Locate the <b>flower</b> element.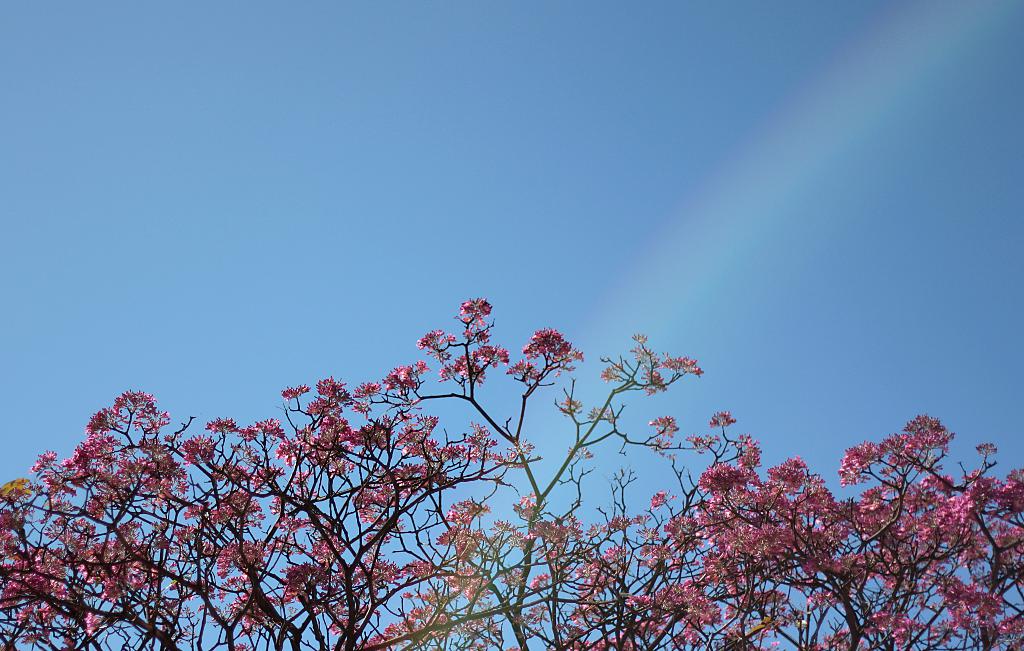
Element bbox: (712, 419, 719, 427).
